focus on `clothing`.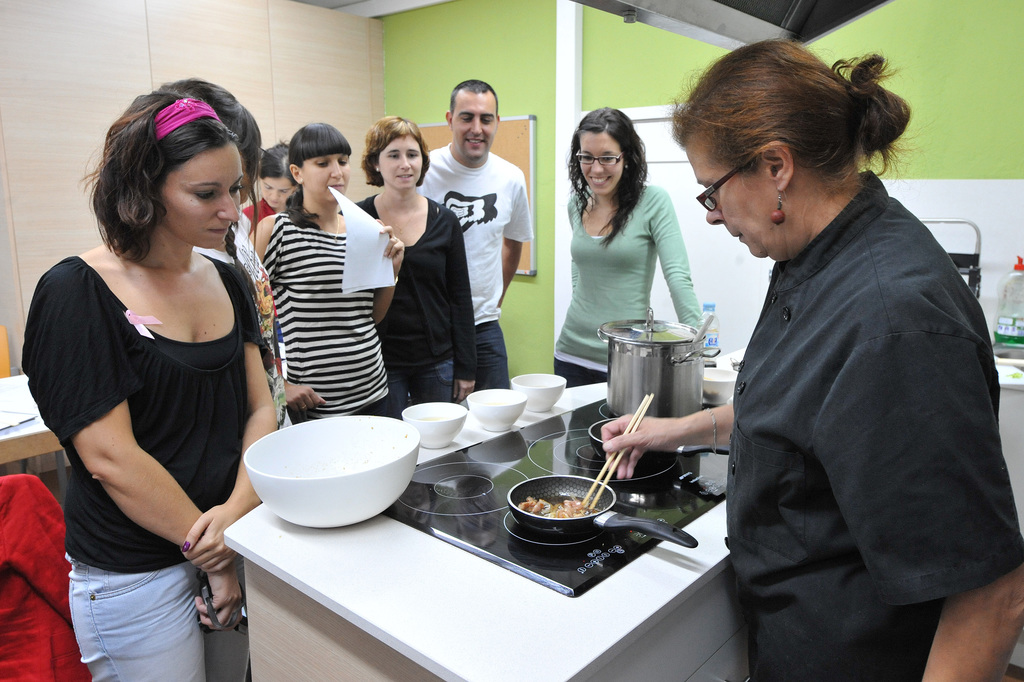
Focused at x1=257, y1=210, x2=401, y2=430.
